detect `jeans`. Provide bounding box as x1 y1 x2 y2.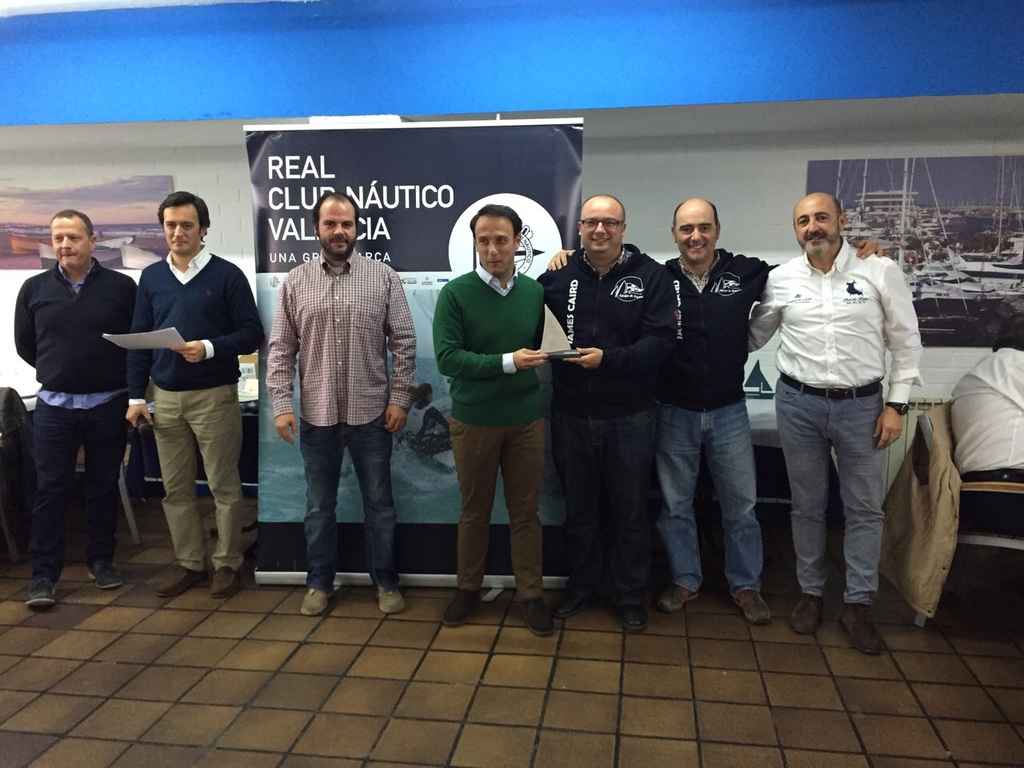
453 416 547 598.
